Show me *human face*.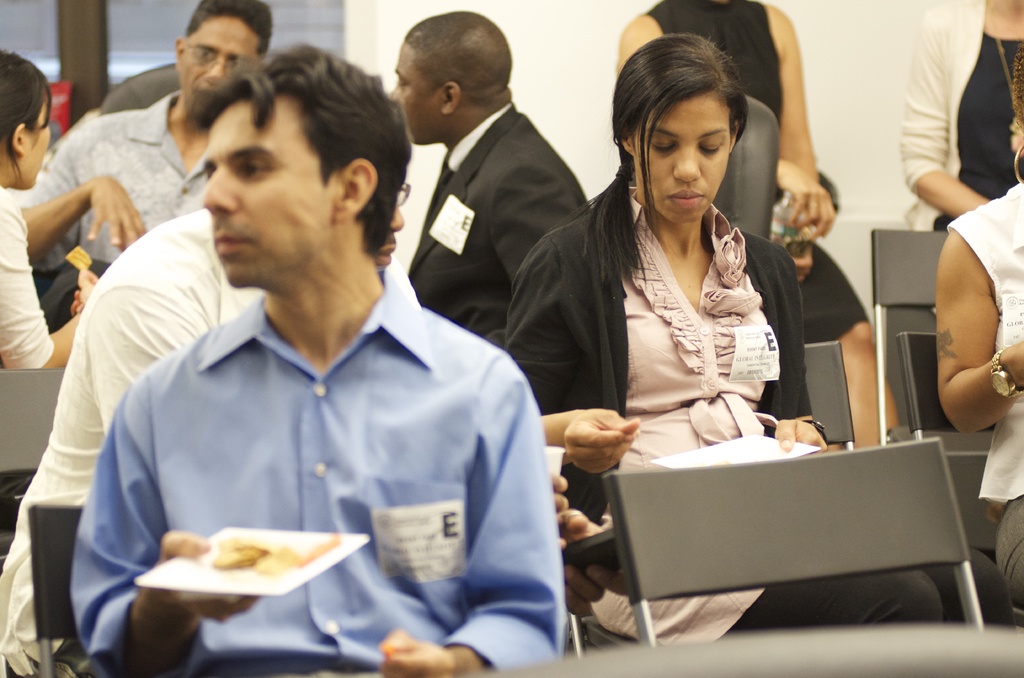
*human face* is here: {"left": 385, "top": 39, "right": 433, "bottom": 151}.
